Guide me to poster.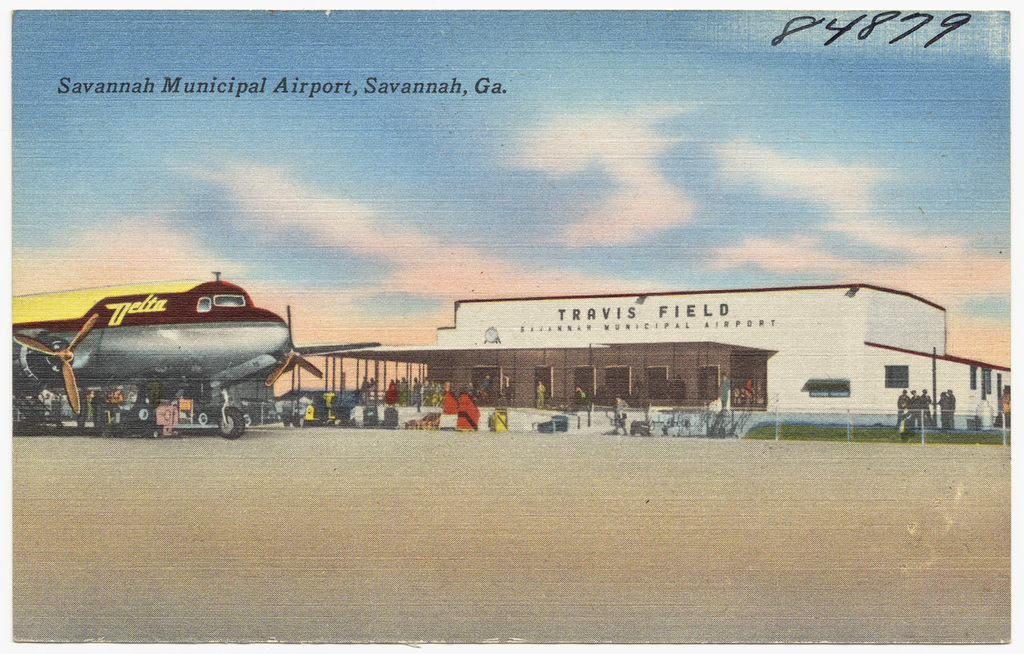
Guidance: (10, 6, 1010, 645).
